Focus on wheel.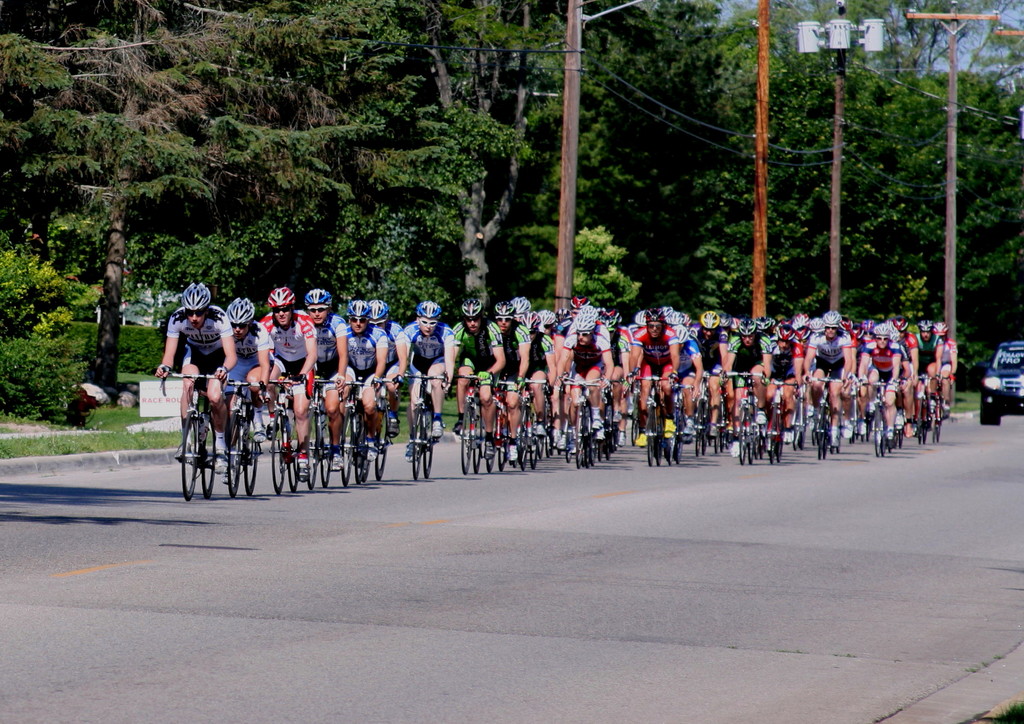
Focused at l=364, t=458, r=374, b=483.
